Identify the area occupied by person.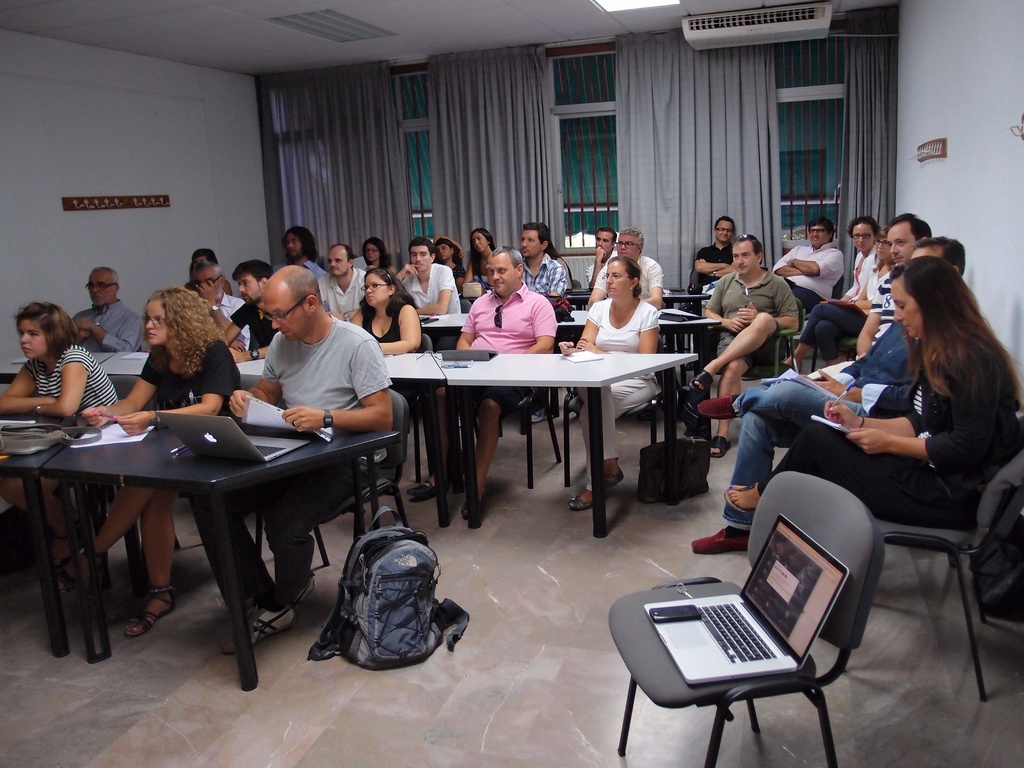
Area: detection(435, 236, 467, 294).
